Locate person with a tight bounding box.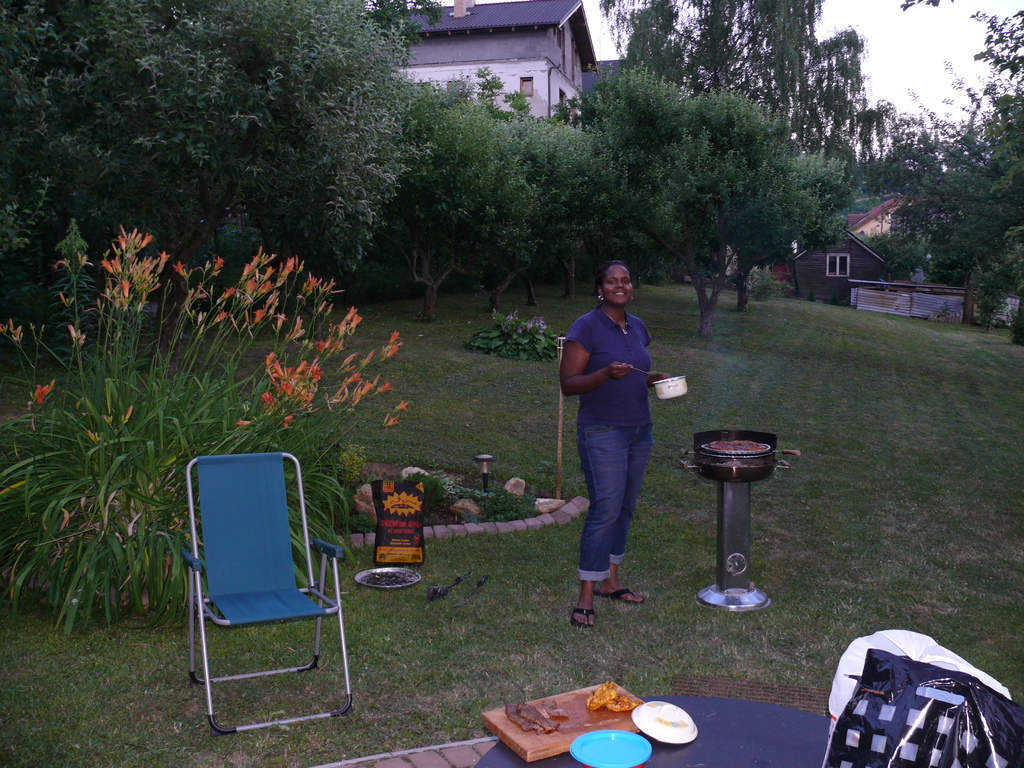
[x1=564, y1=256, x2=678, y2=659].
